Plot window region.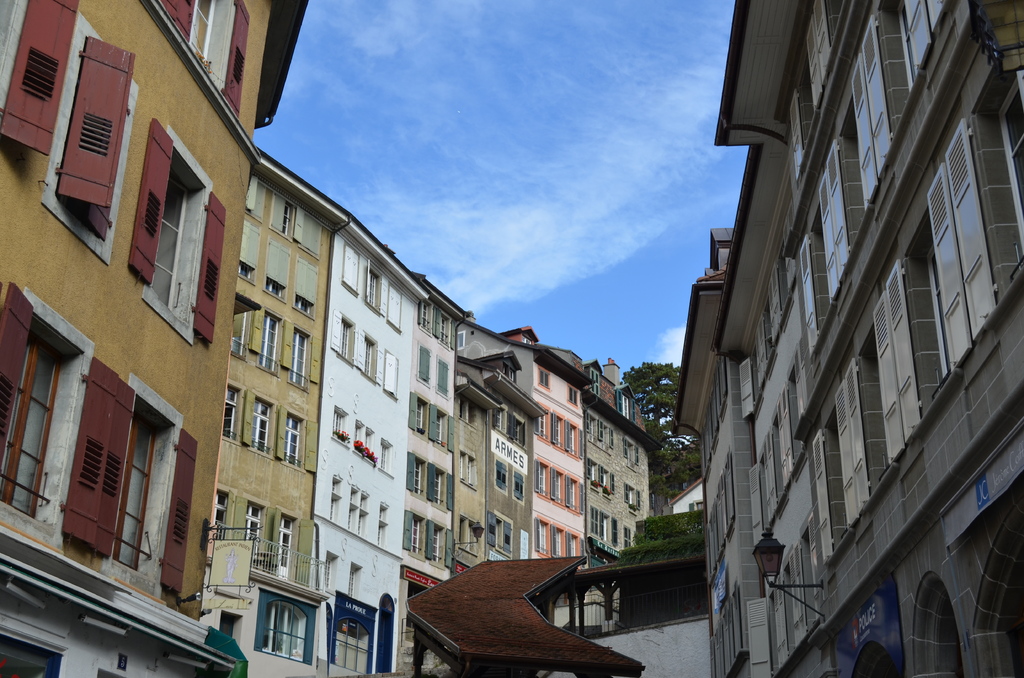
Plotted at select_region(460, 517, 480, 559).
